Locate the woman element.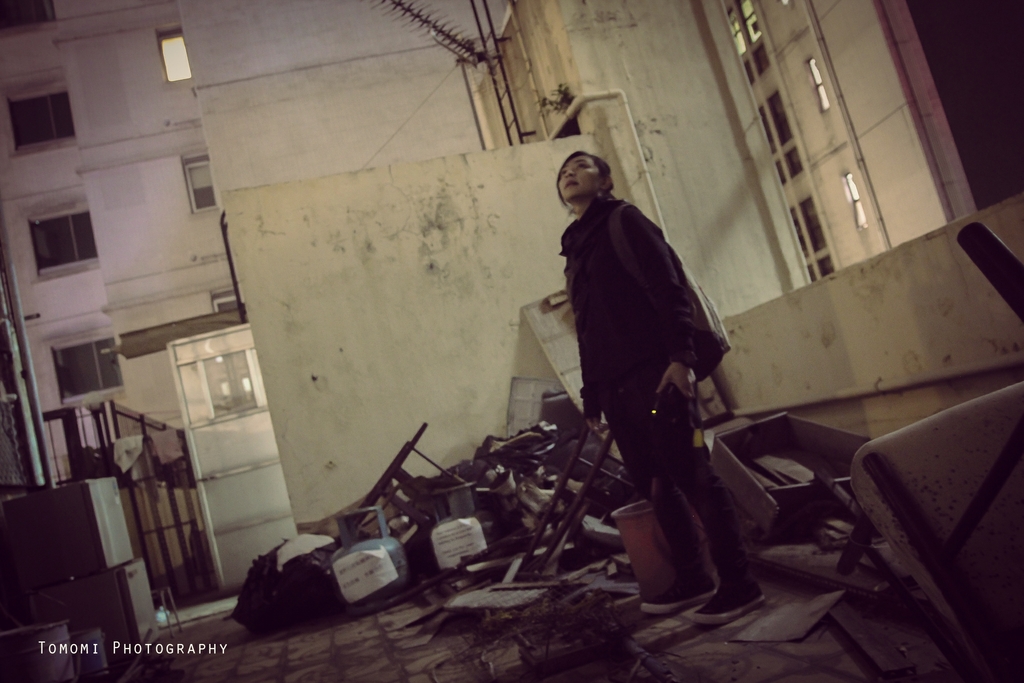
Element bbox: pyautogui.locateOnScreen(517, 133, 730, 595).
